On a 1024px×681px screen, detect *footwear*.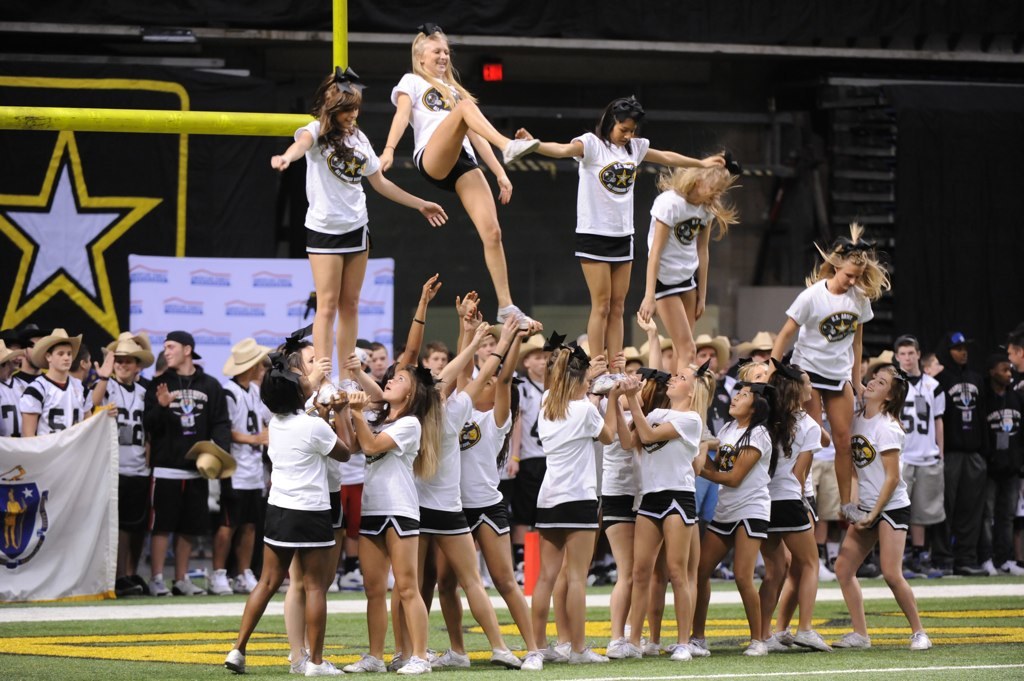
145,576,168,597.
